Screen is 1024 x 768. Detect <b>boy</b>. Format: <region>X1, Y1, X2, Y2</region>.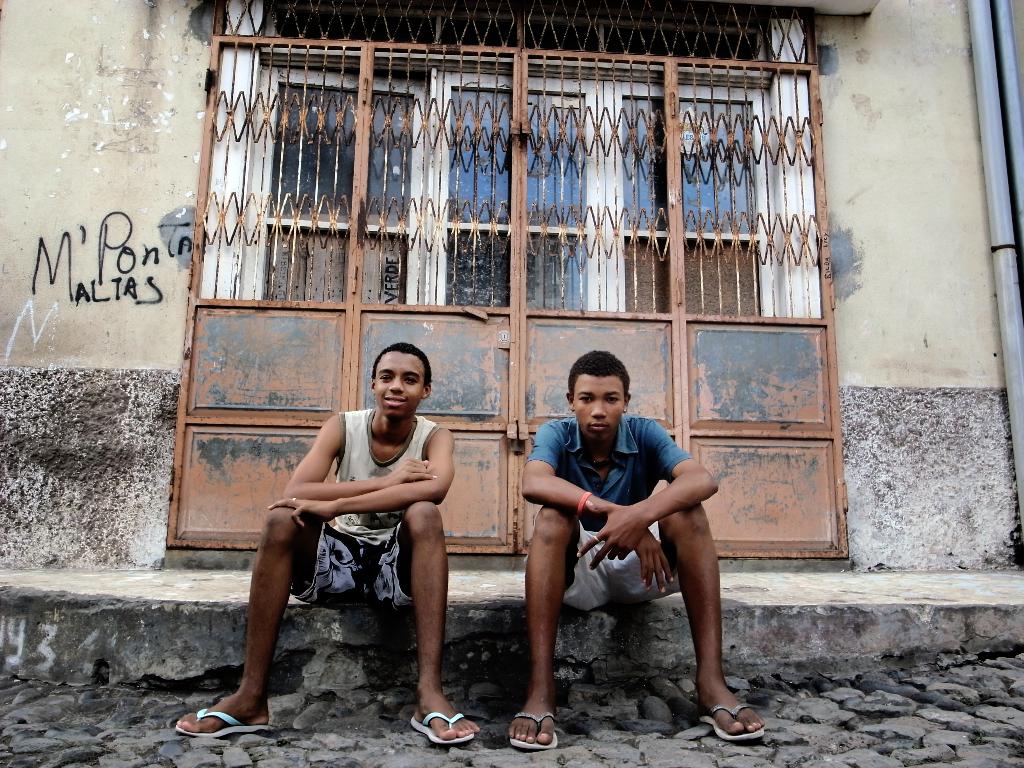
<region>175, 343, 480, 744</region>.
